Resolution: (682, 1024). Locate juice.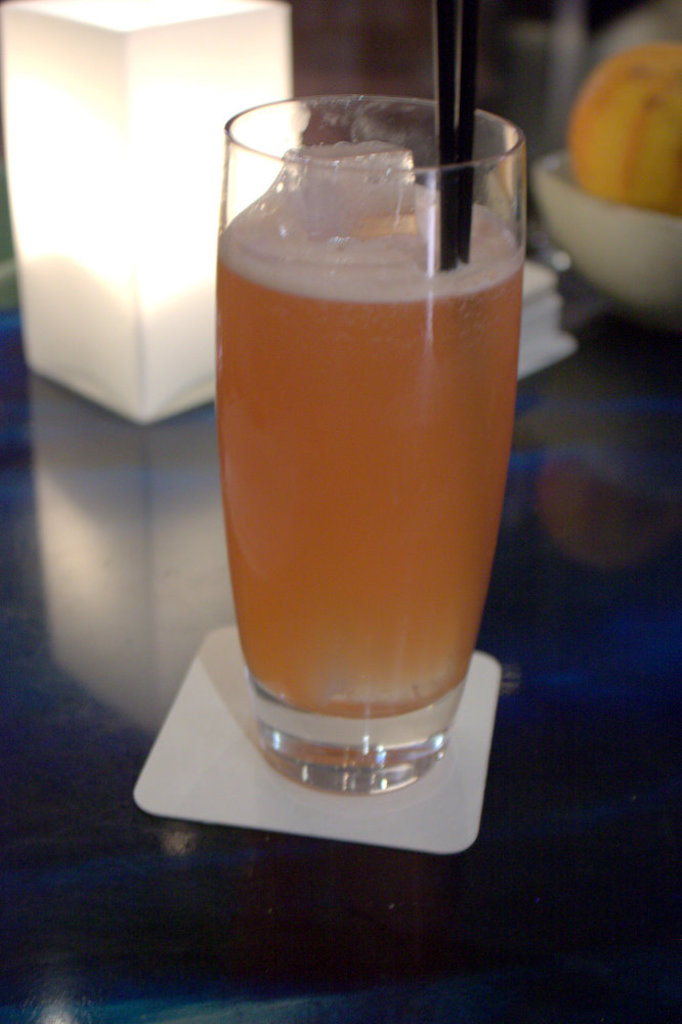
rect(206, 131, 532, 796).
